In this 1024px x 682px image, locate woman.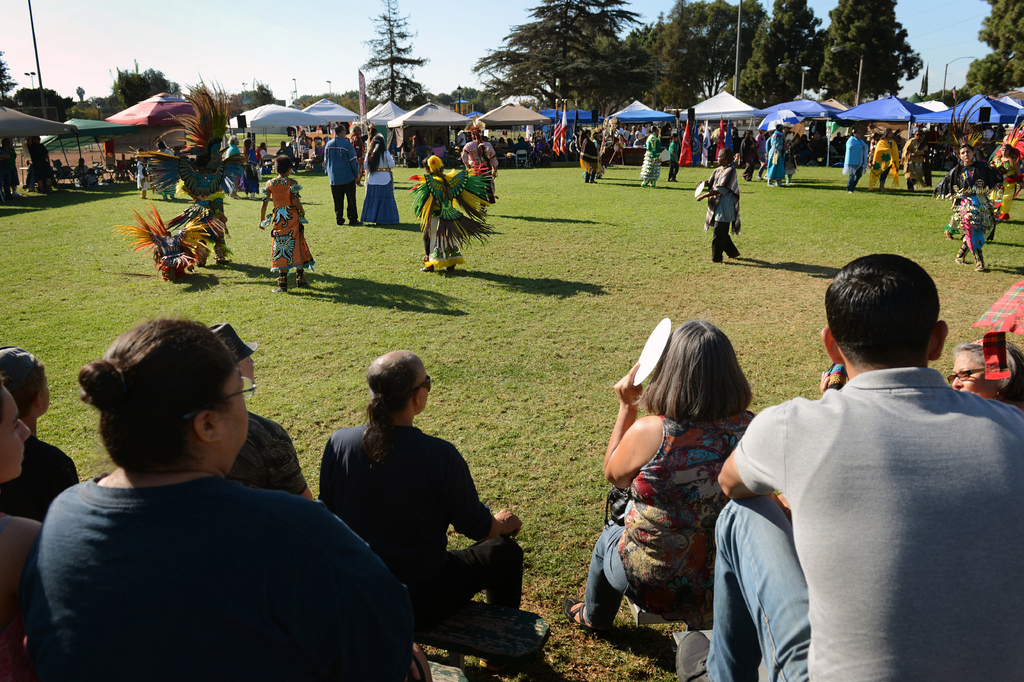
Bounding box: rect(29, 318, 435, 681).
